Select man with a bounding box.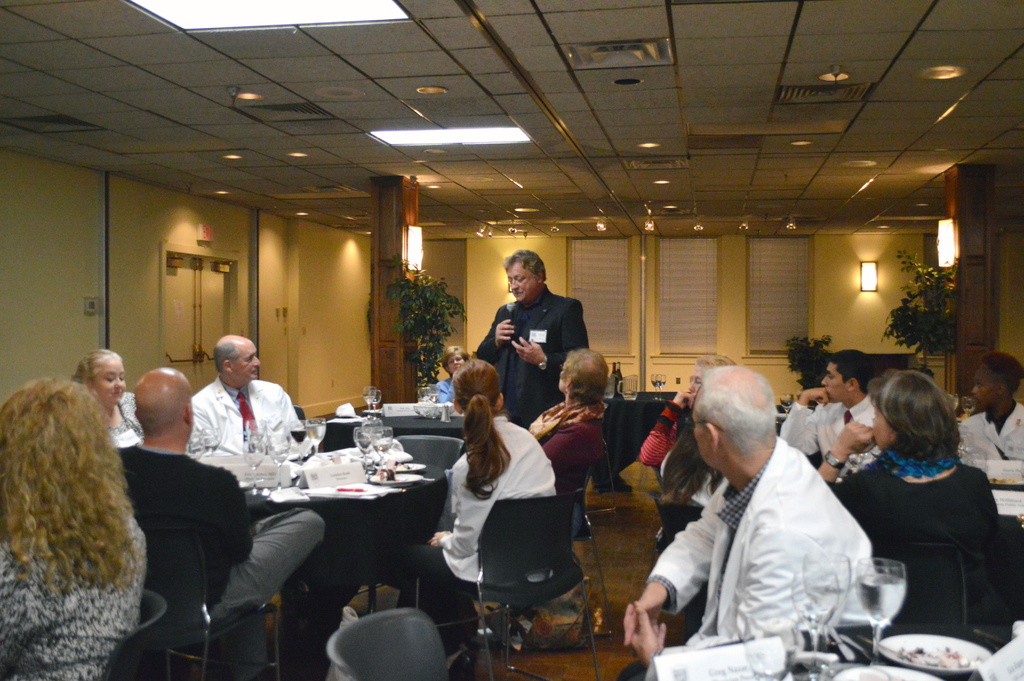
x1=474, y1=248, x2=589, y2=431.
